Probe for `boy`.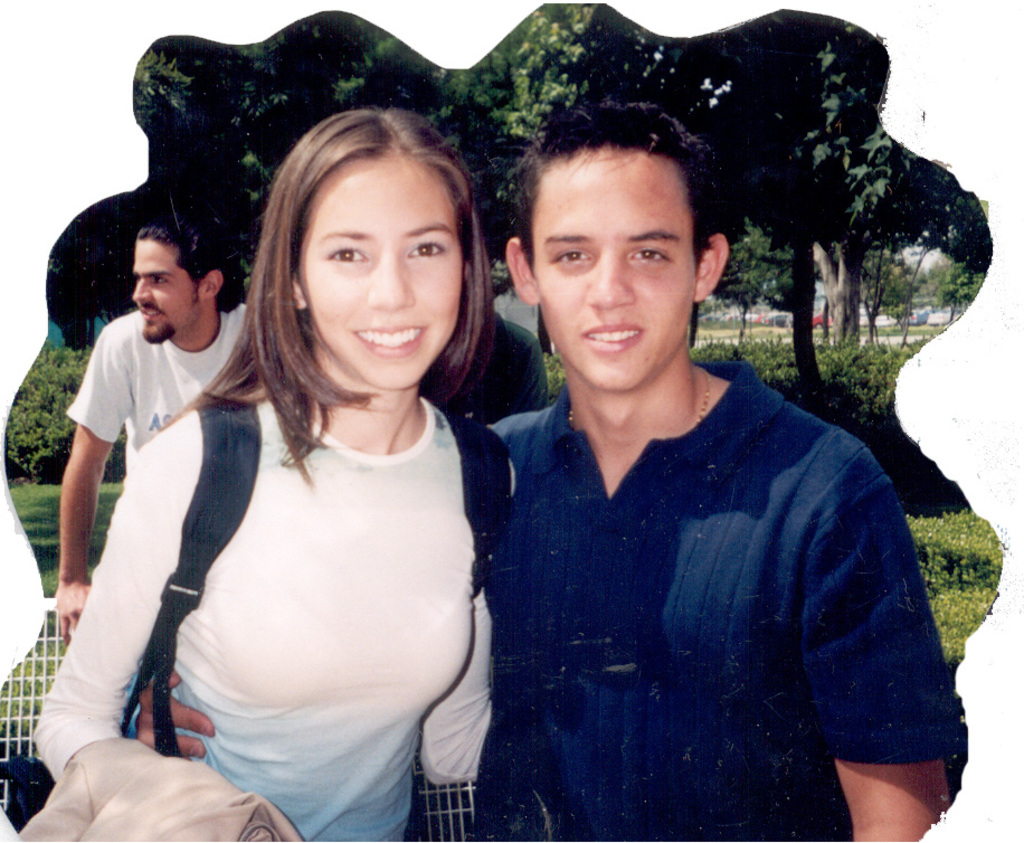
Probe result: (x1=474, y1=96, x2=970, y2=842).
